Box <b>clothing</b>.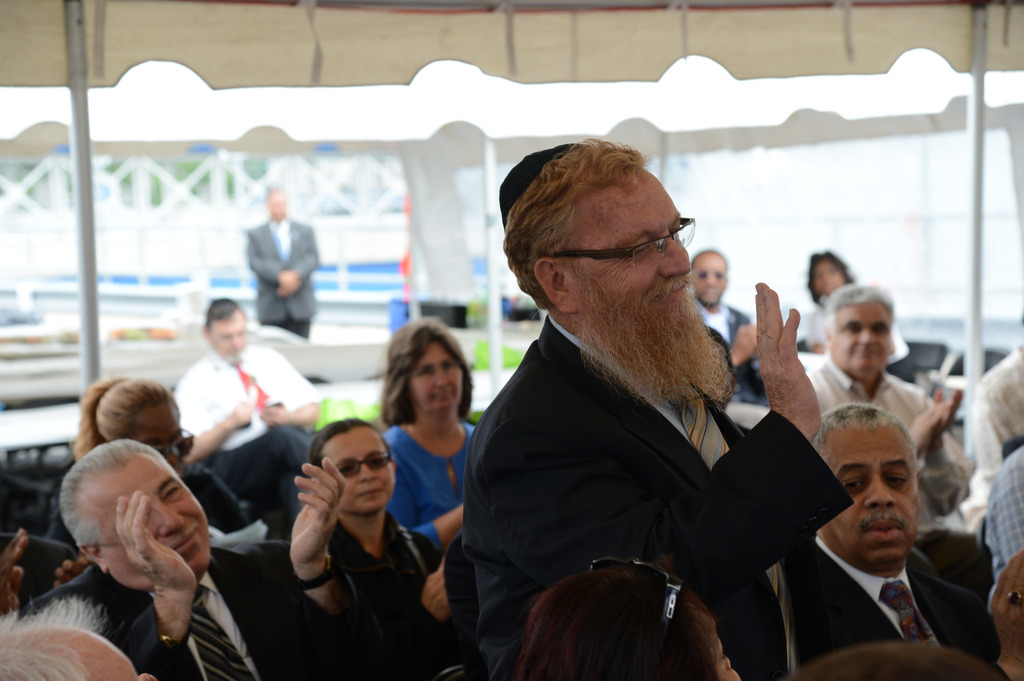
364 422 482 529.
